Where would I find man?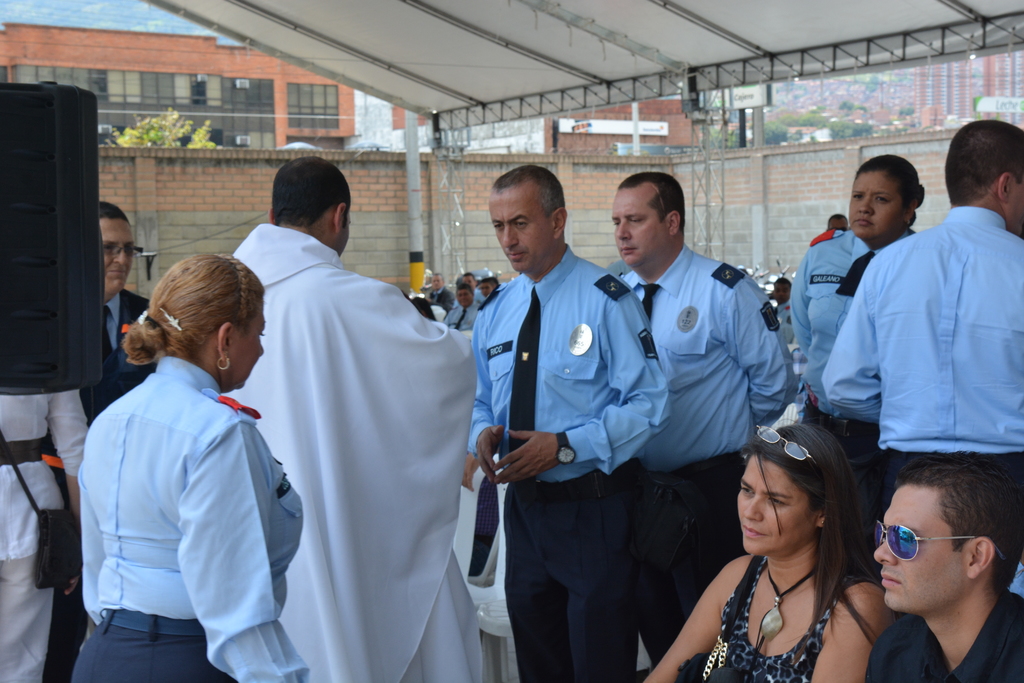
At (460, 268, 478, 288).
